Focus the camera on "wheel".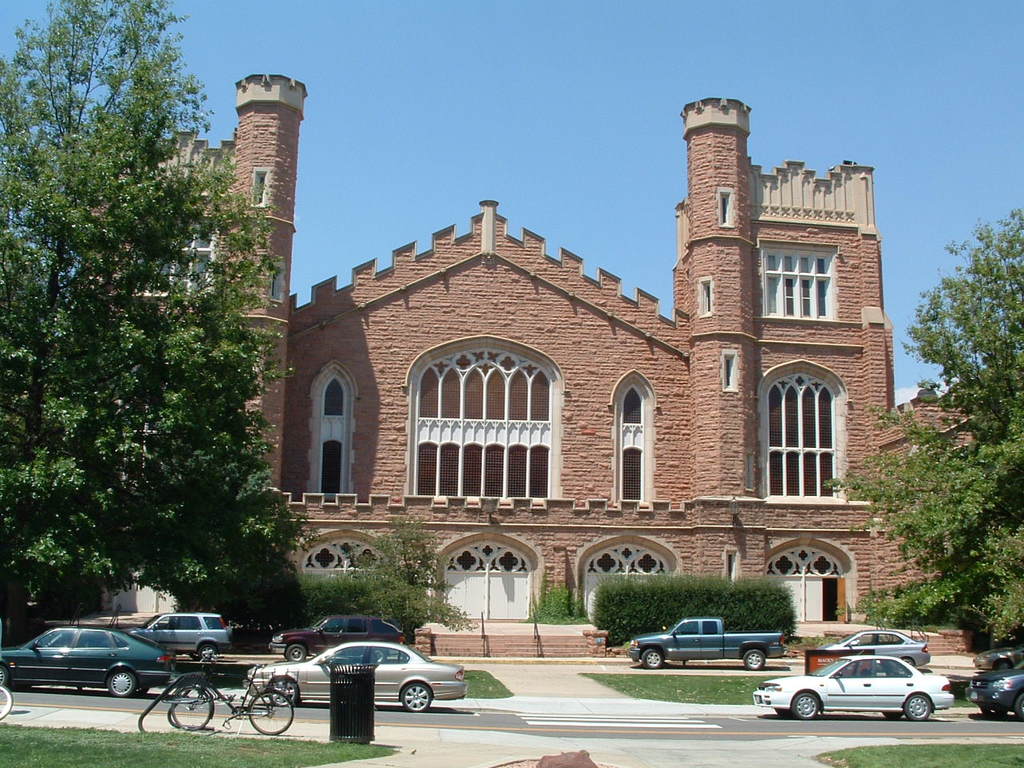
Focus region: 106,668,140,700.
